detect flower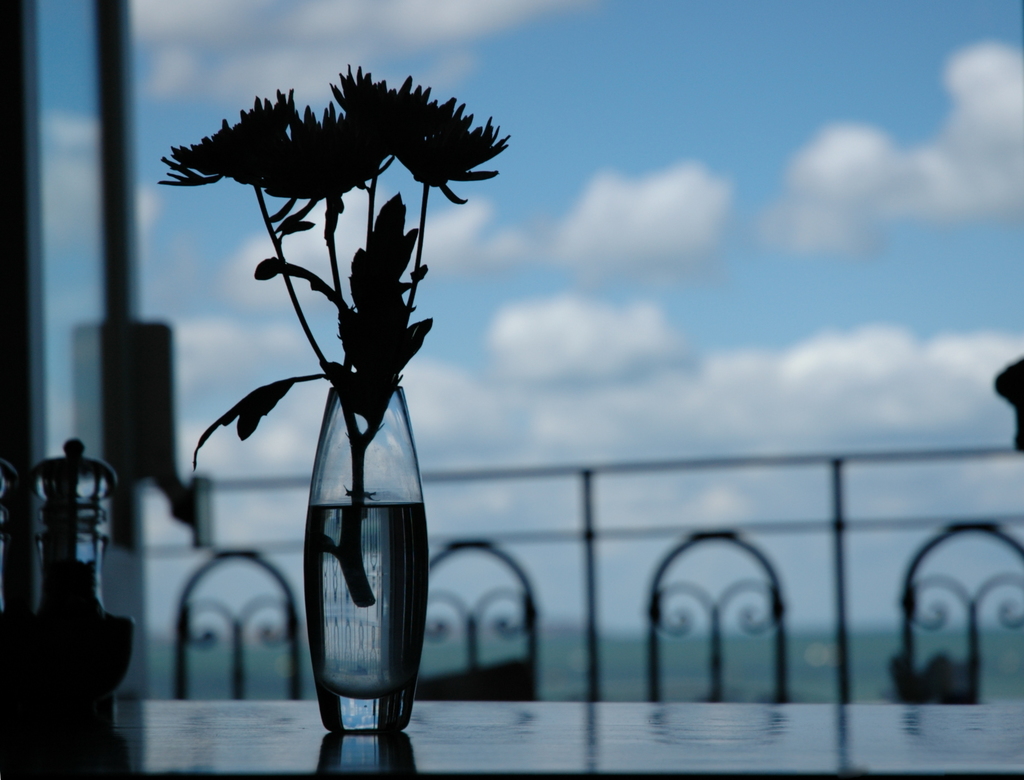
pyautogui.locateOnScreen(264, 106, 392, 202)
